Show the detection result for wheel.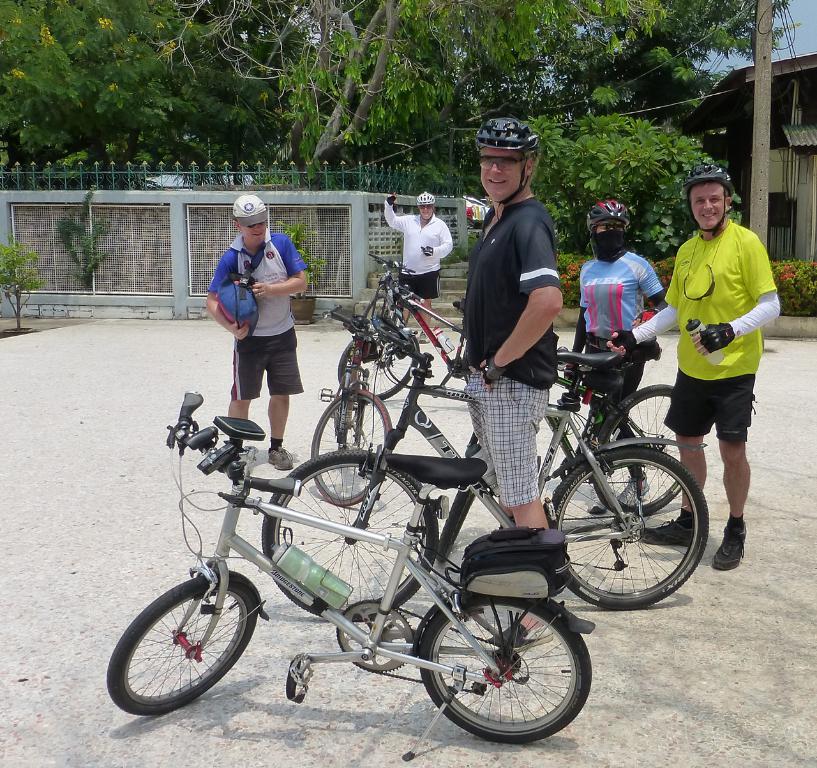
[420, 598, 589, 746].
